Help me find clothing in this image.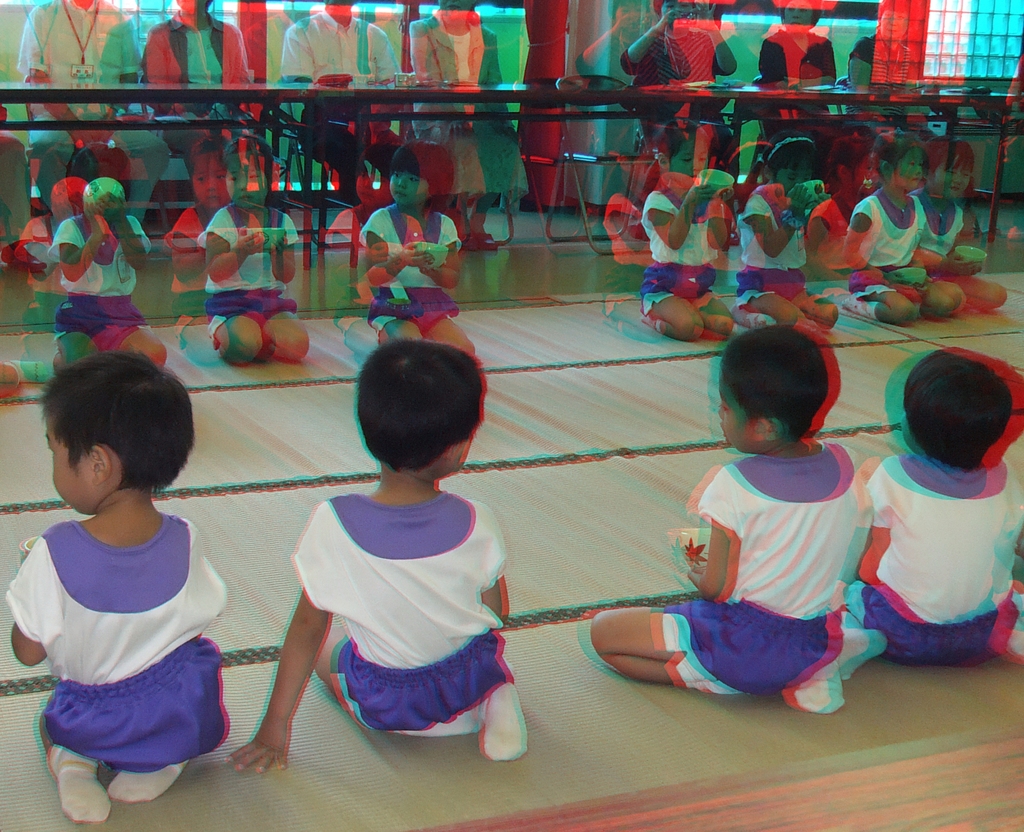
Found it: x1=7, y1=518, x2=237, y2=776.
